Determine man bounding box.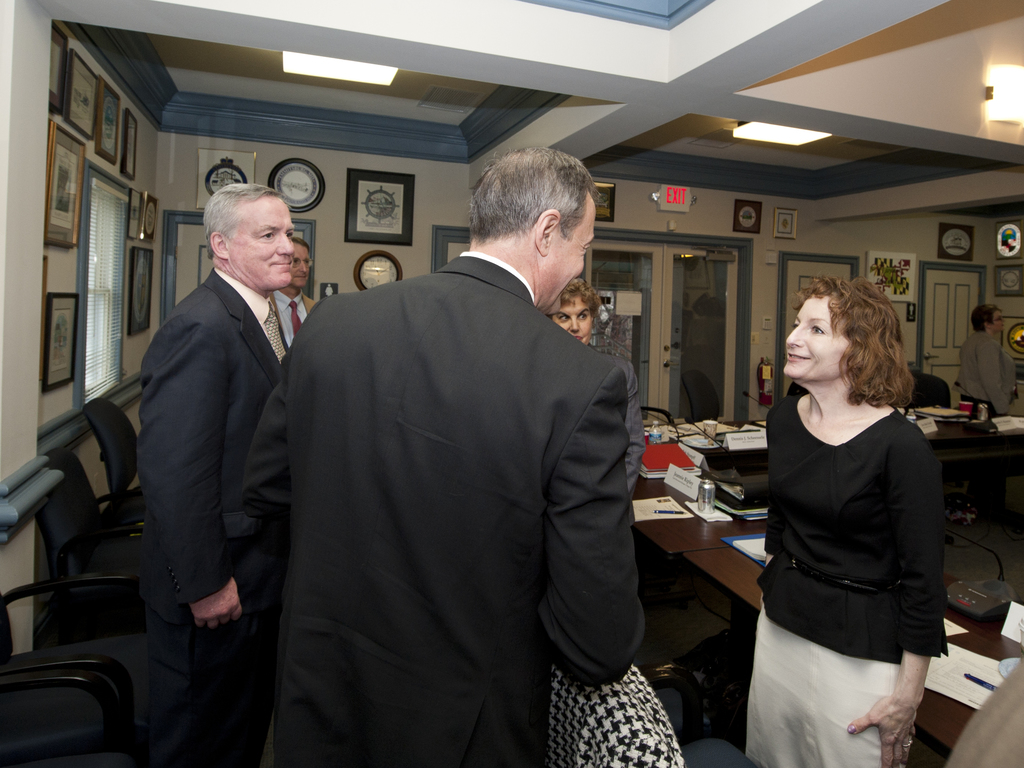
Determined: select_region(221, 147, 648, 767).
